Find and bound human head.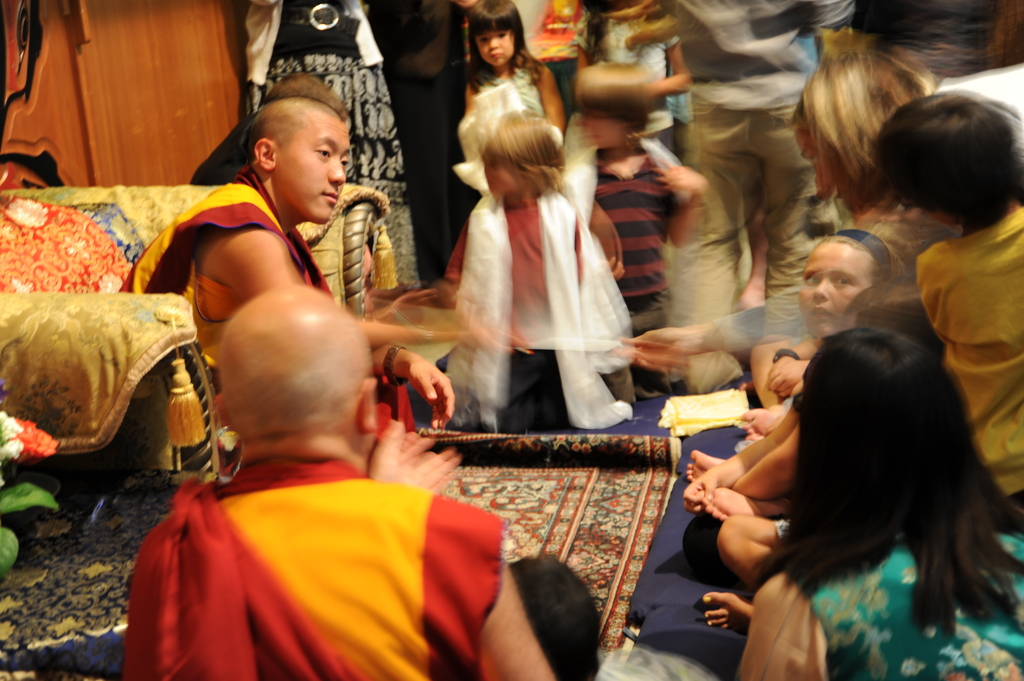
Bound: box=[466, 2, 522, 69].
